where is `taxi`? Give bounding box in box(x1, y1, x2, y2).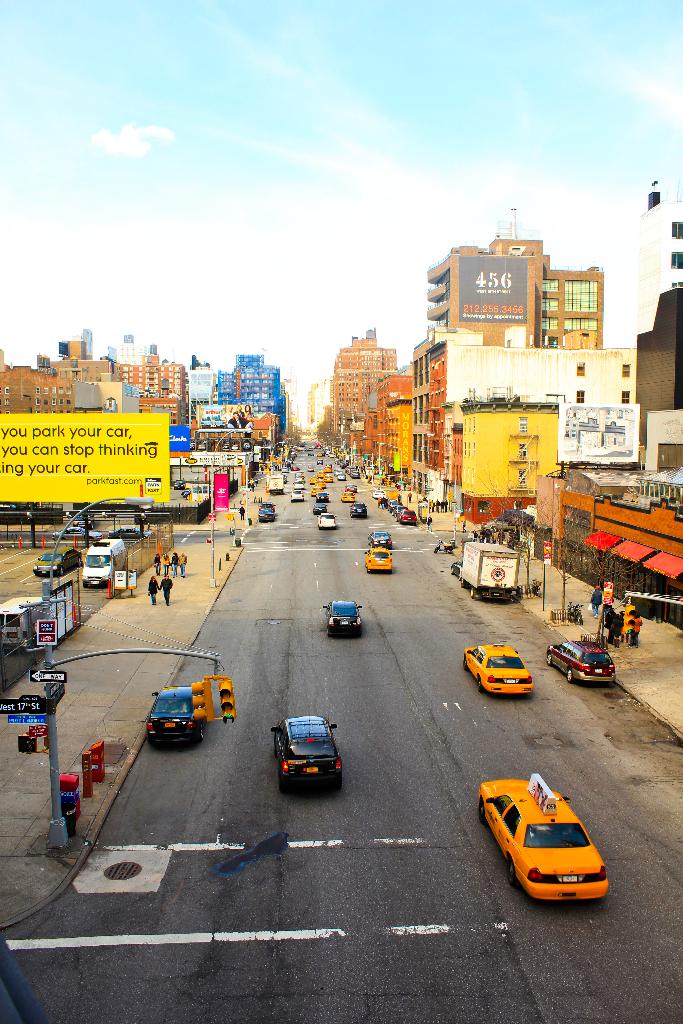
box(458, 639, 534, 697).
